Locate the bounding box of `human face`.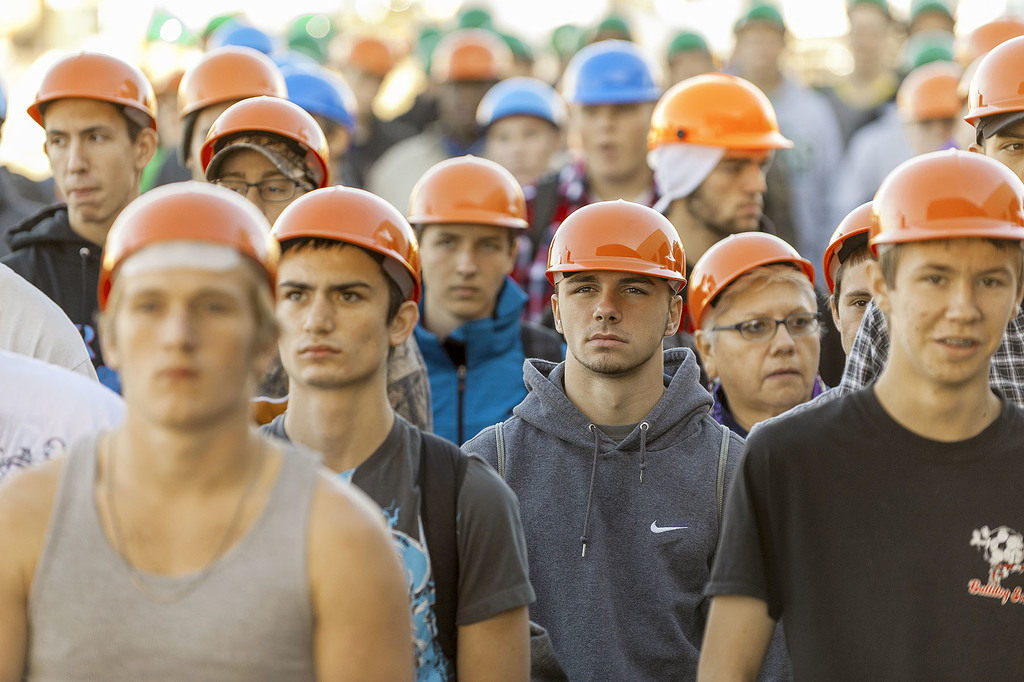
Bounding box: 484,119,555,185.
